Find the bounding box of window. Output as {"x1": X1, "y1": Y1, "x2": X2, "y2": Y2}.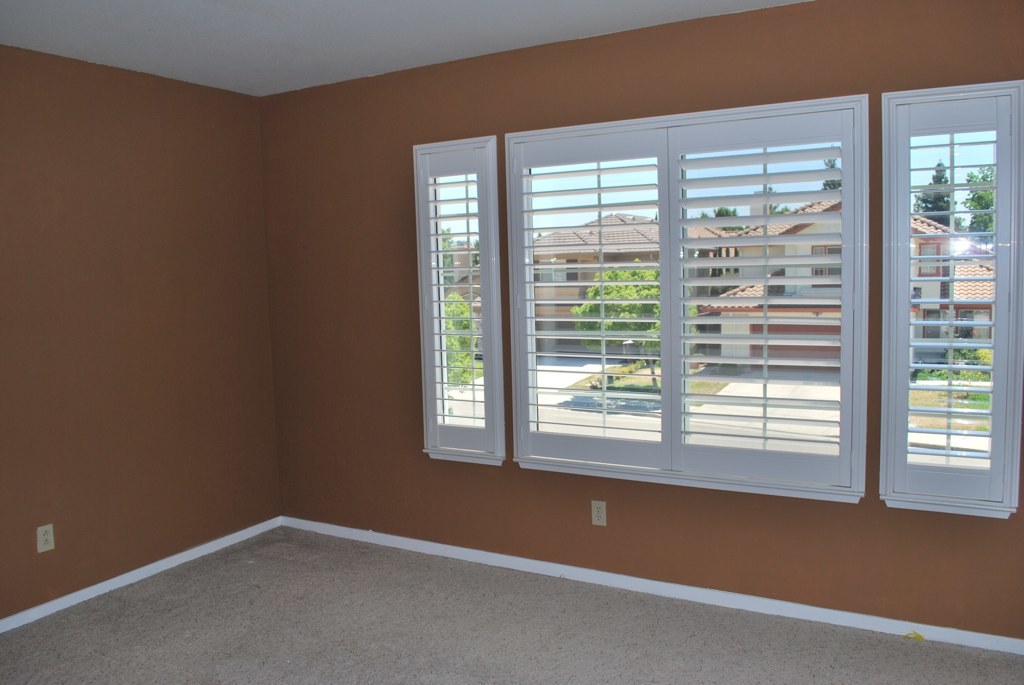
{"x1": 918, "y1": 241, "x2": 942, "y2": 277}.
